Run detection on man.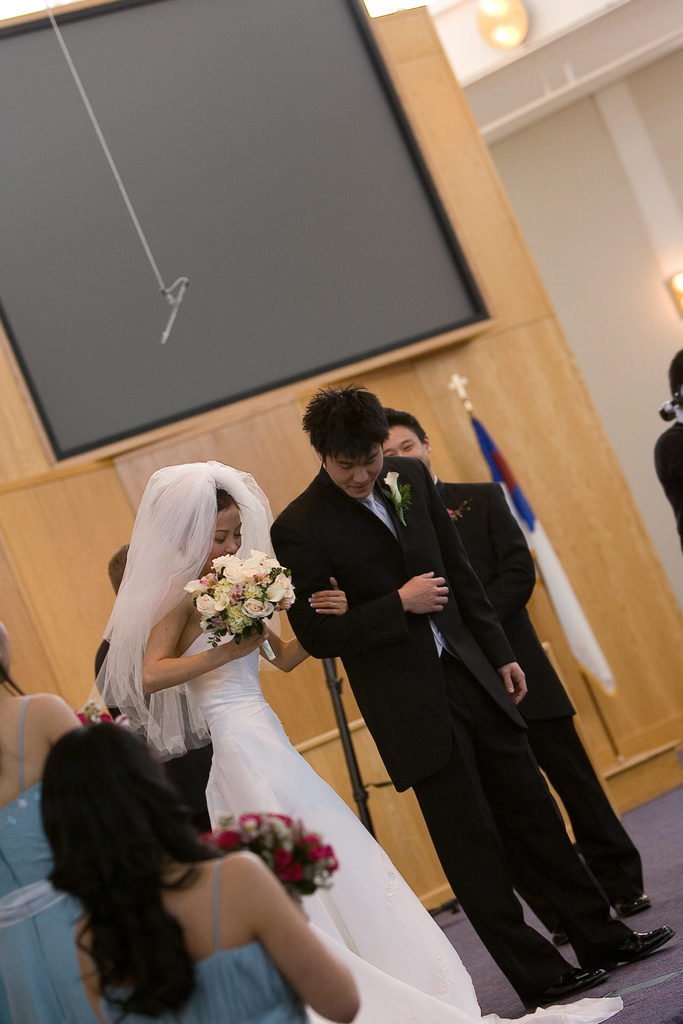
Result: [377, 403, 650, 949].
